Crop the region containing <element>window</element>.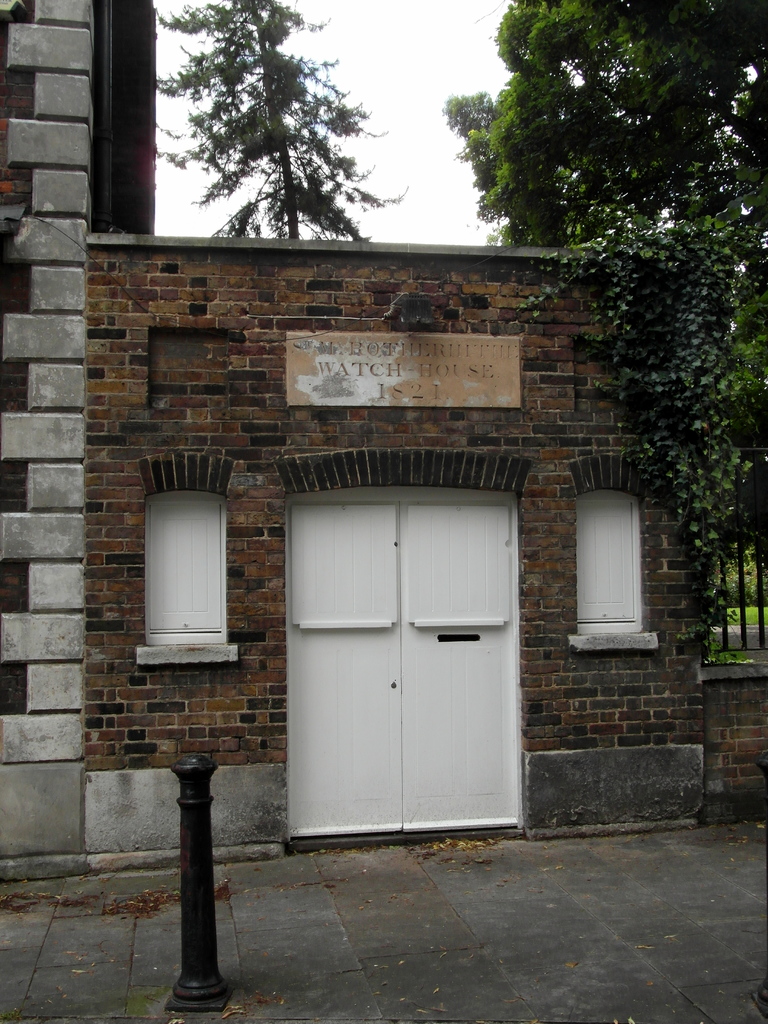
Crop region: {"x1": 580, "y1": 484, "x2": 639, "y2": 629}.
